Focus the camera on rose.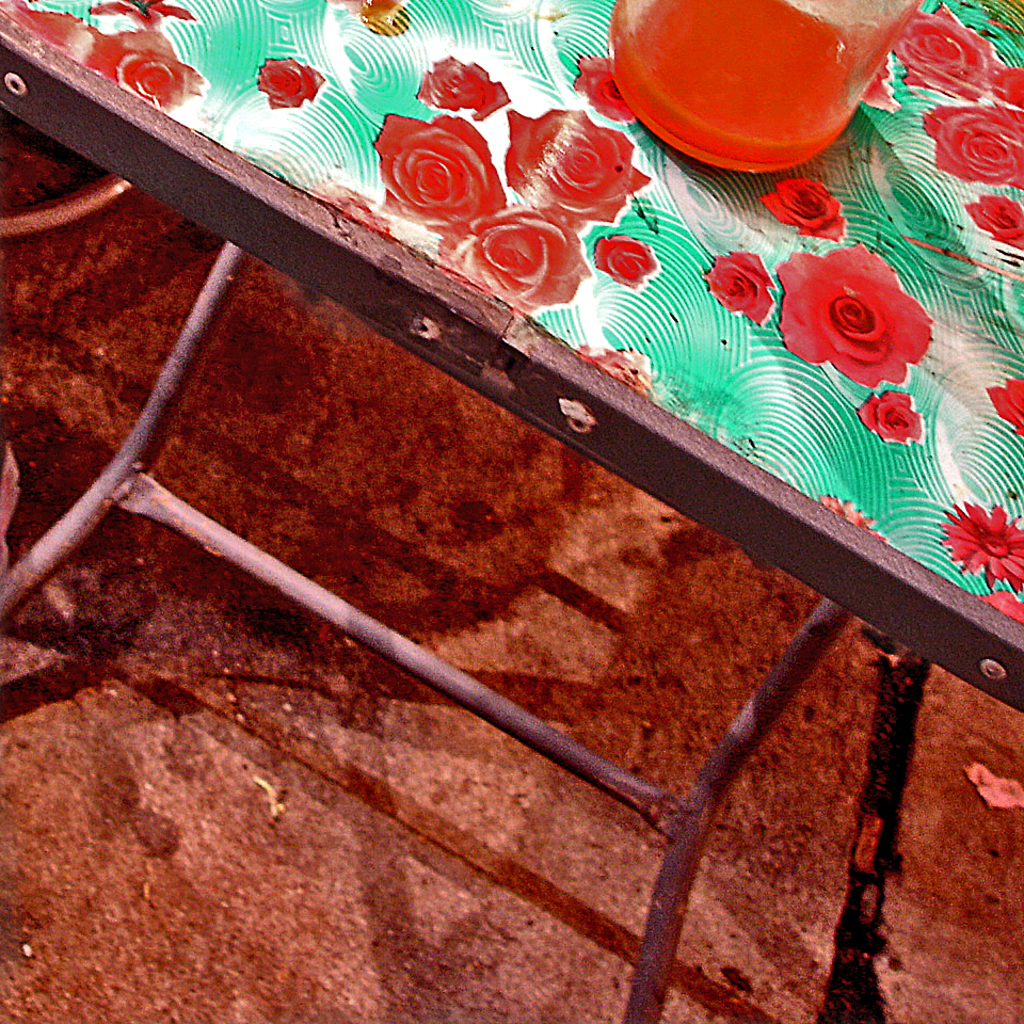
Focus region: {"left": 412, "top": 53, "right": 512, "bottom": 117}.
